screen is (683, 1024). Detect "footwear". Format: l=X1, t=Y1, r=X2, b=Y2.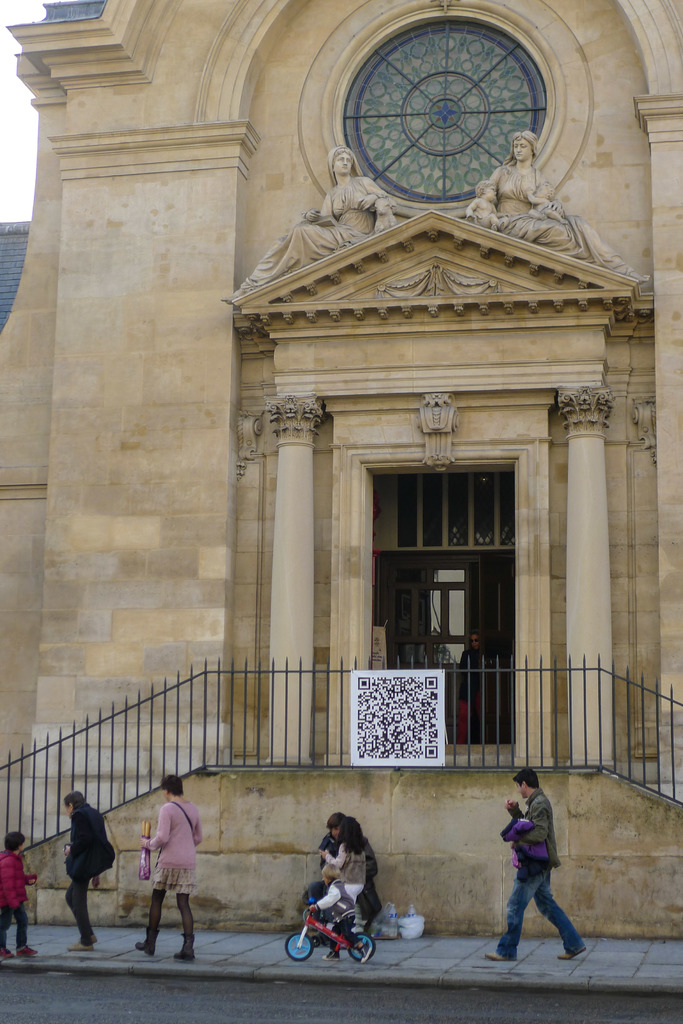
l=0, t=948, r=15, b=961.
